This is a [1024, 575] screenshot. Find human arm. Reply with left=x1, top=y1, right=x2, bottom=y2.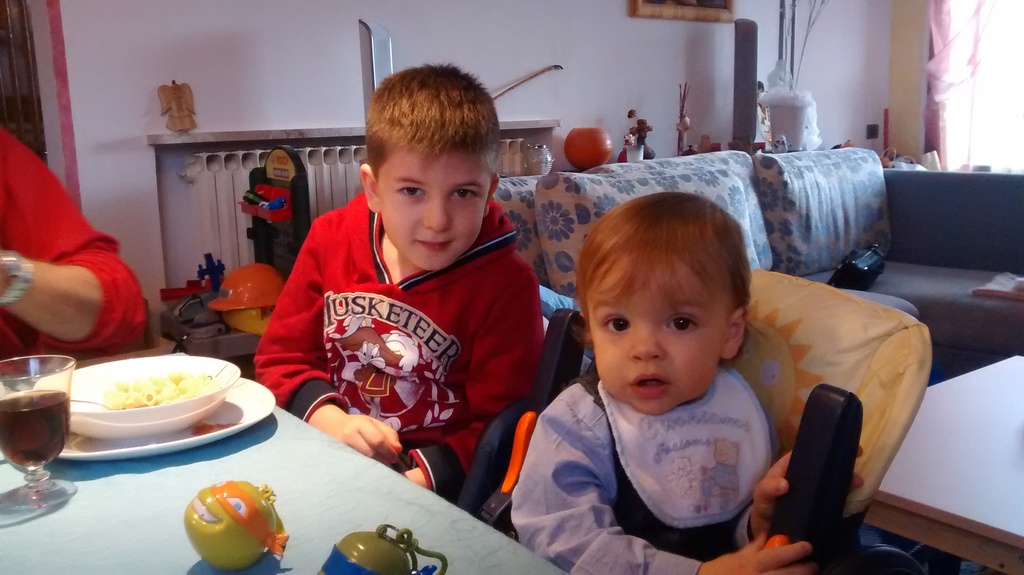
left=0, top=155, right=131, bottom=351.
